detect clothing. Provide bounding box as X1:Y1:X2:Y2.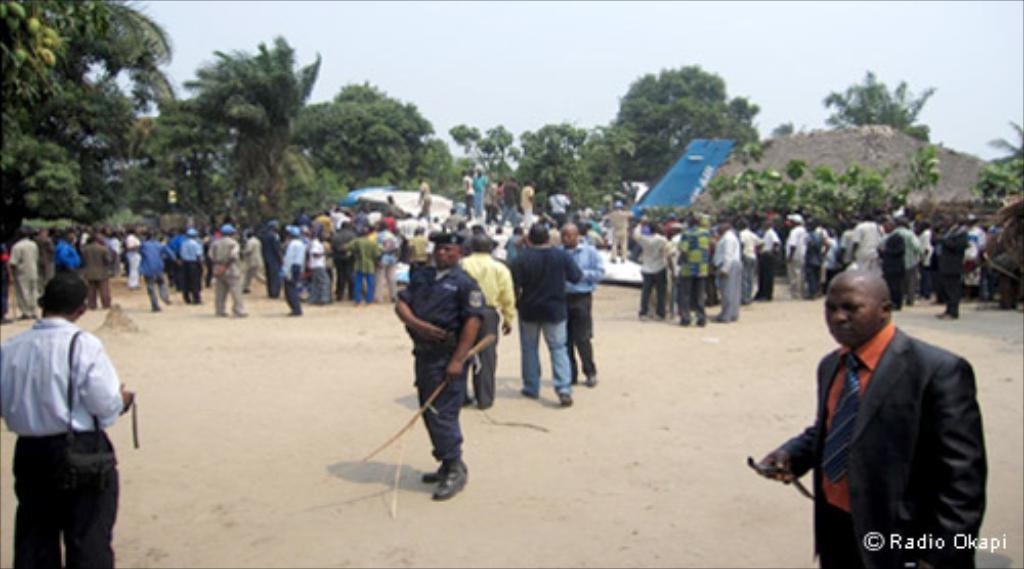
737:235:758:303.
